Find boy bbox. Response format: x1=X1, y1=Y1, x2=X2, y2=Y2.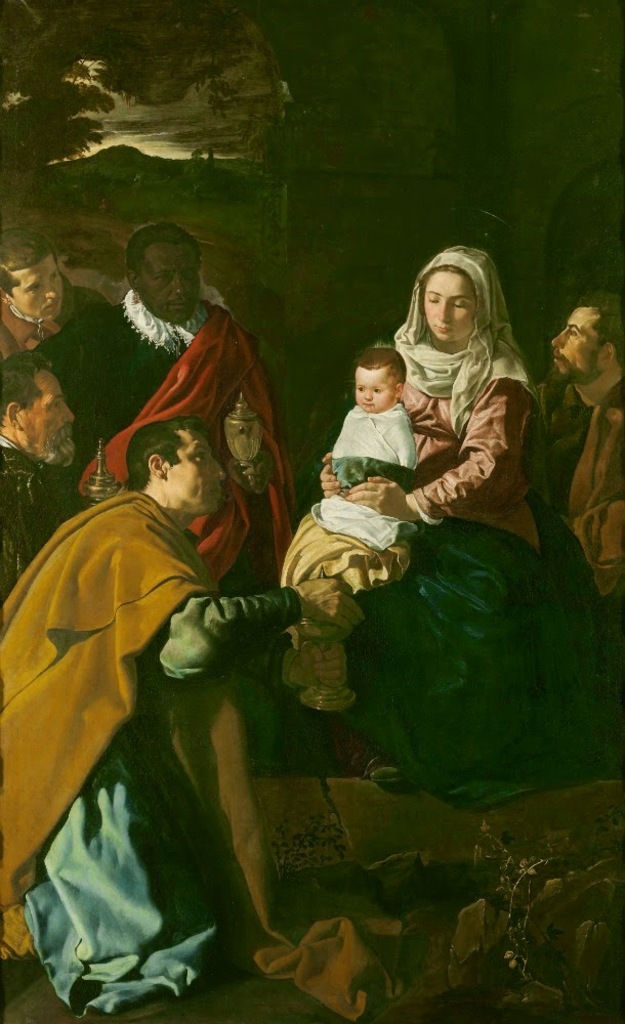
x1=323, y1=336, x2=433, y2=508.
